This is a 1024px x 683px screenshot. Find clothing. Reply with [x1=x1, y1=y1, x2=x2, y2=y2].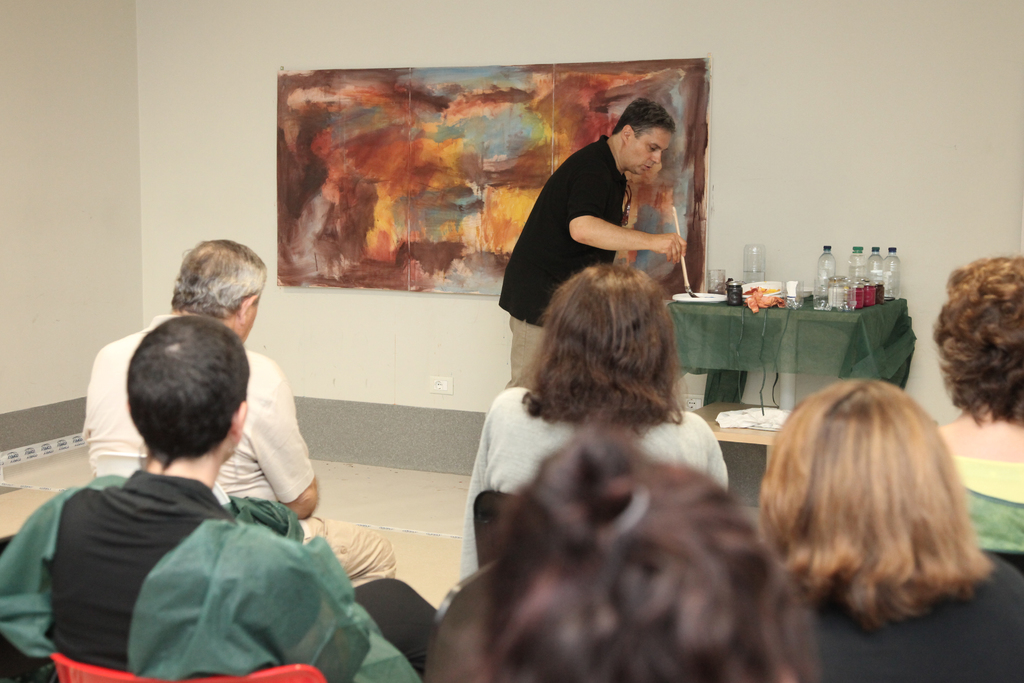
[x1=943, y1=445, x2=1023, y2=559].
